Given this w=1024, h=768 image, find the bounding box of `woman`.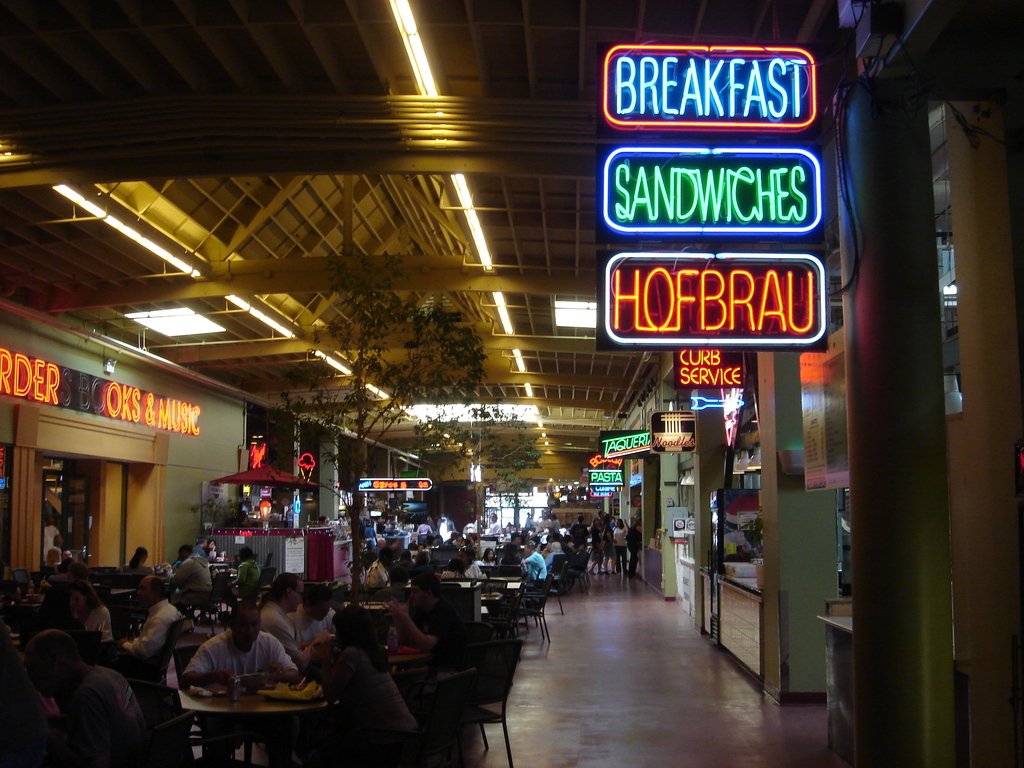
crop(588, 516, 607, 577).
